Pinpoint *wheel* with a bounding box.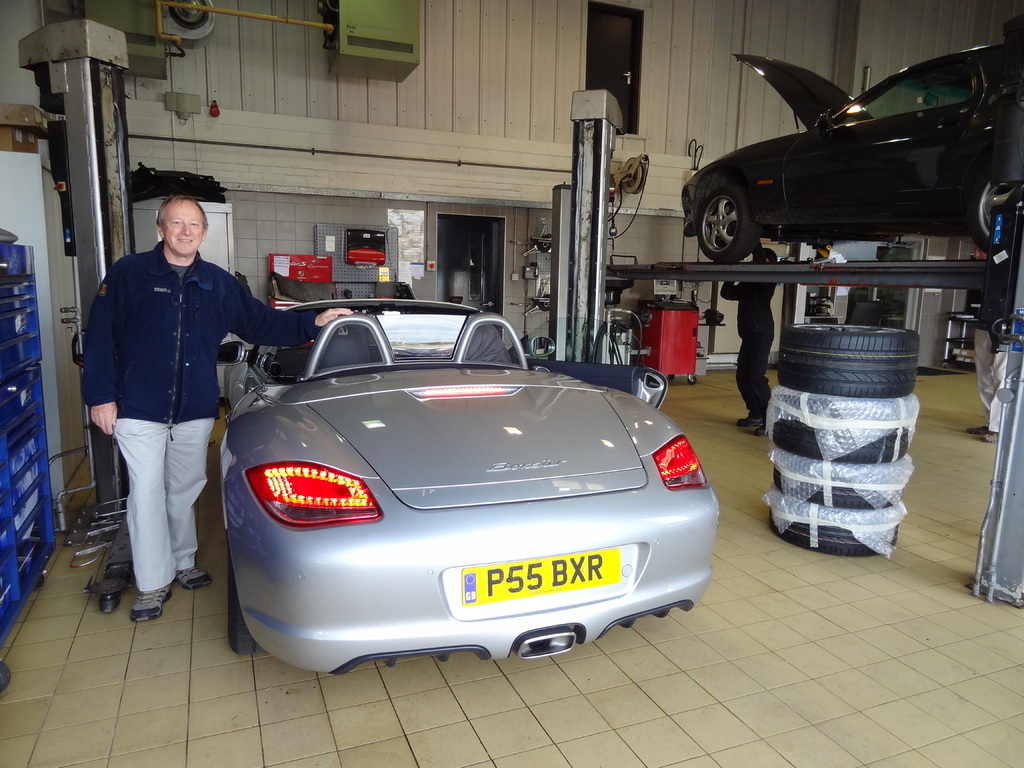
666,374,676,380.
